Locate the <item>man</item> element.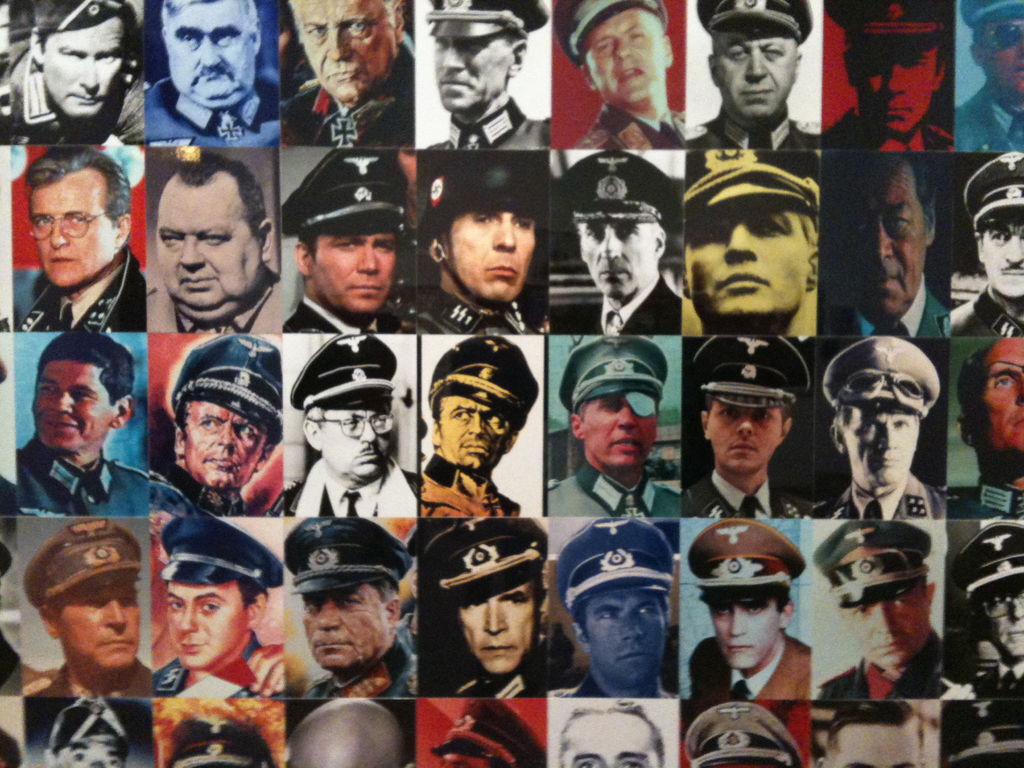
Element bbox: select_region(682, 331, 814, 517).
